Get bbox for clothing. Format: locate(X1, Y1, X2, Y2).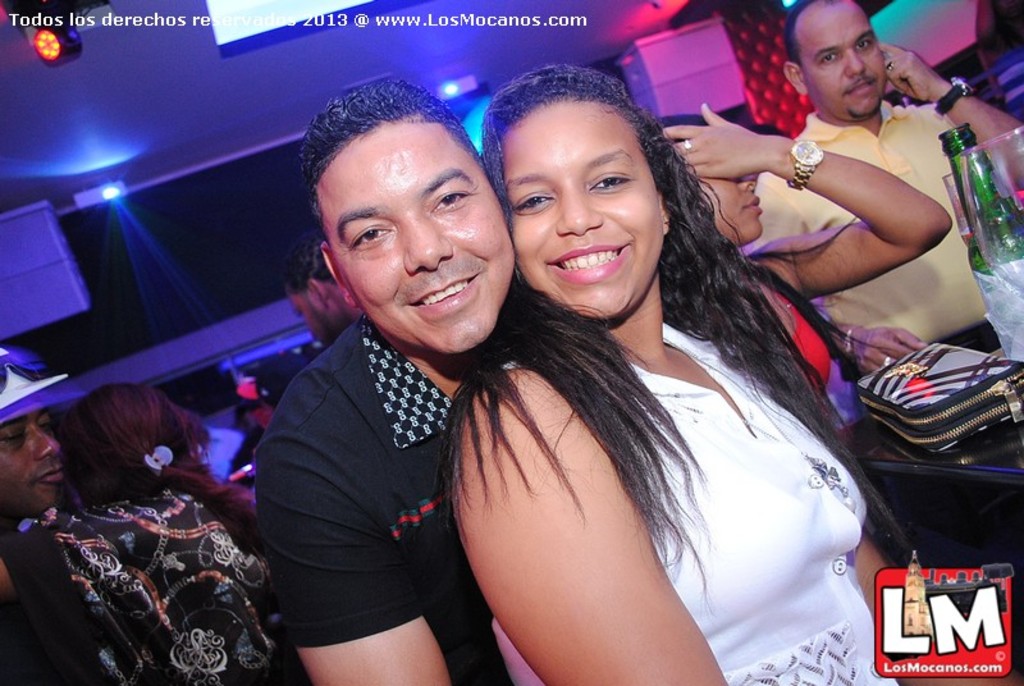
locate(490, 319, 902, 685).
